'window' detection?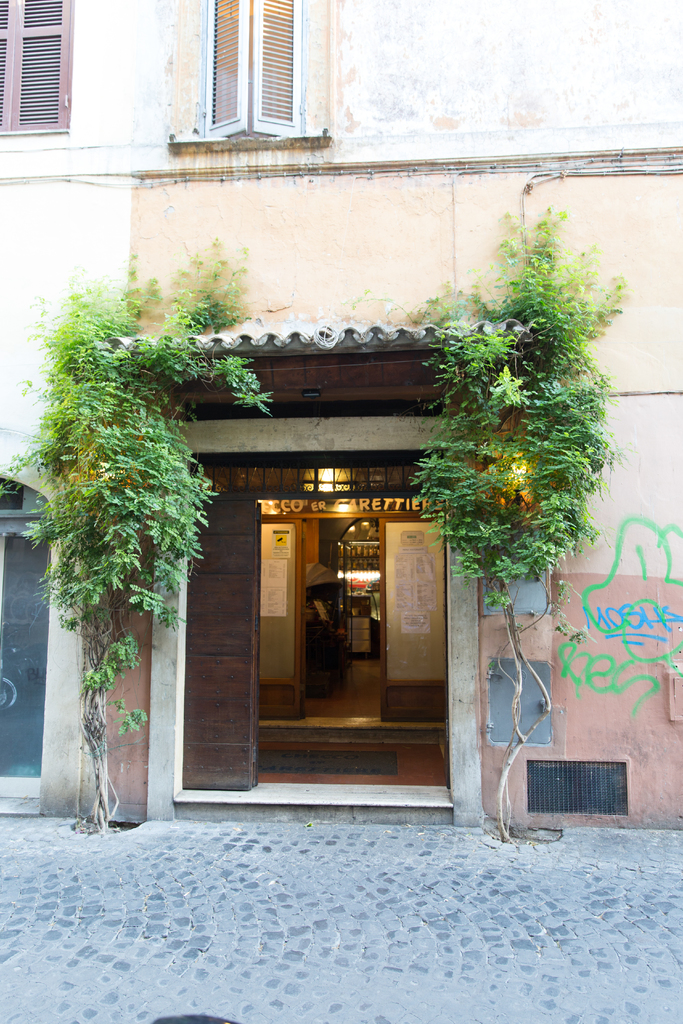
<bbox>0, 0, 82, 136</bbox>
